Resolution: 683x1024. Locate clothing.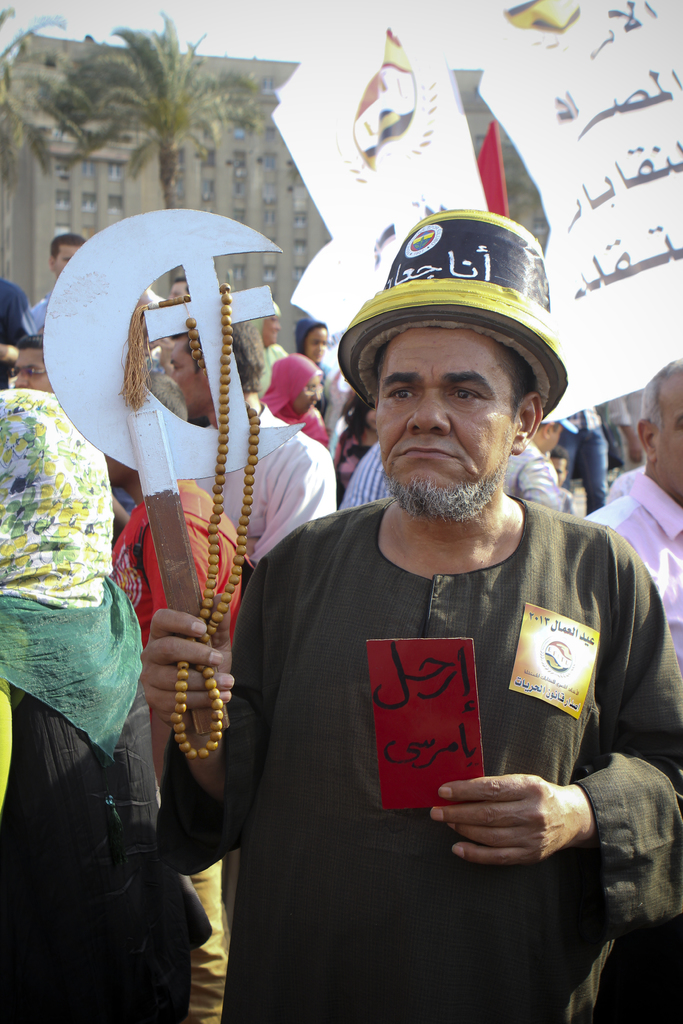
(2, 343, 182, 995).
